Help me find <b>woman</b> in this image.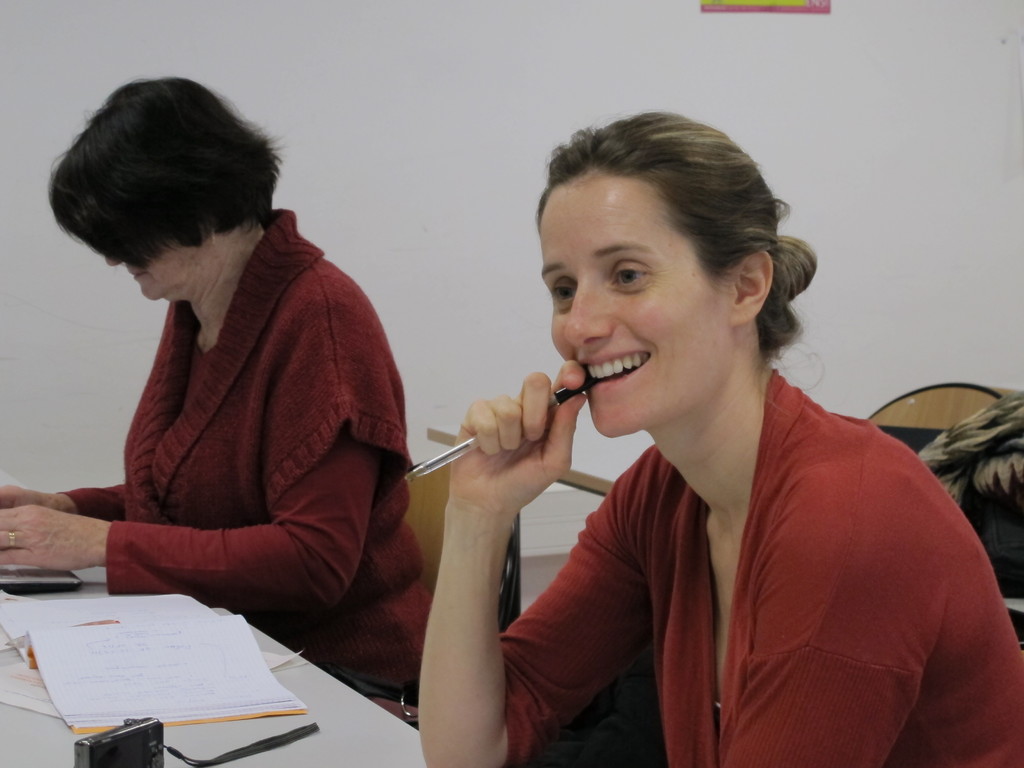
Found it: Rect(417, 110, 1023, 767).
